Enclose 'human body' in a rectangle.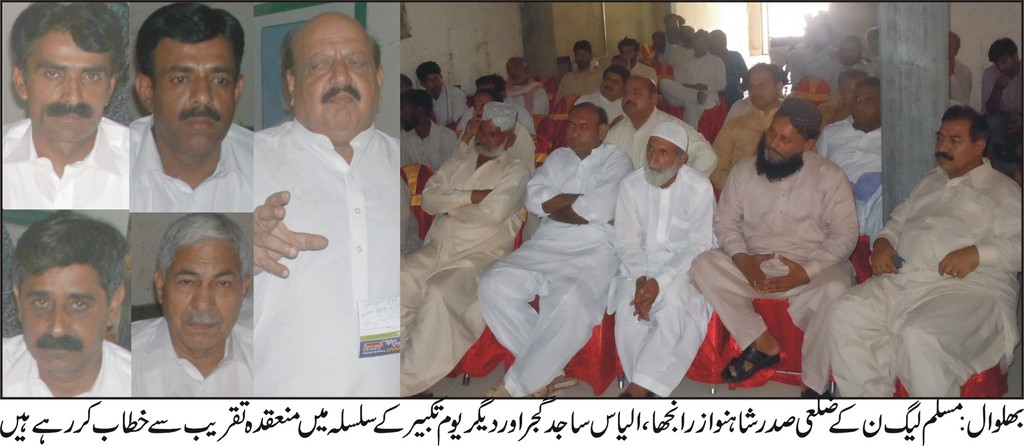
(136,315,253,400).
